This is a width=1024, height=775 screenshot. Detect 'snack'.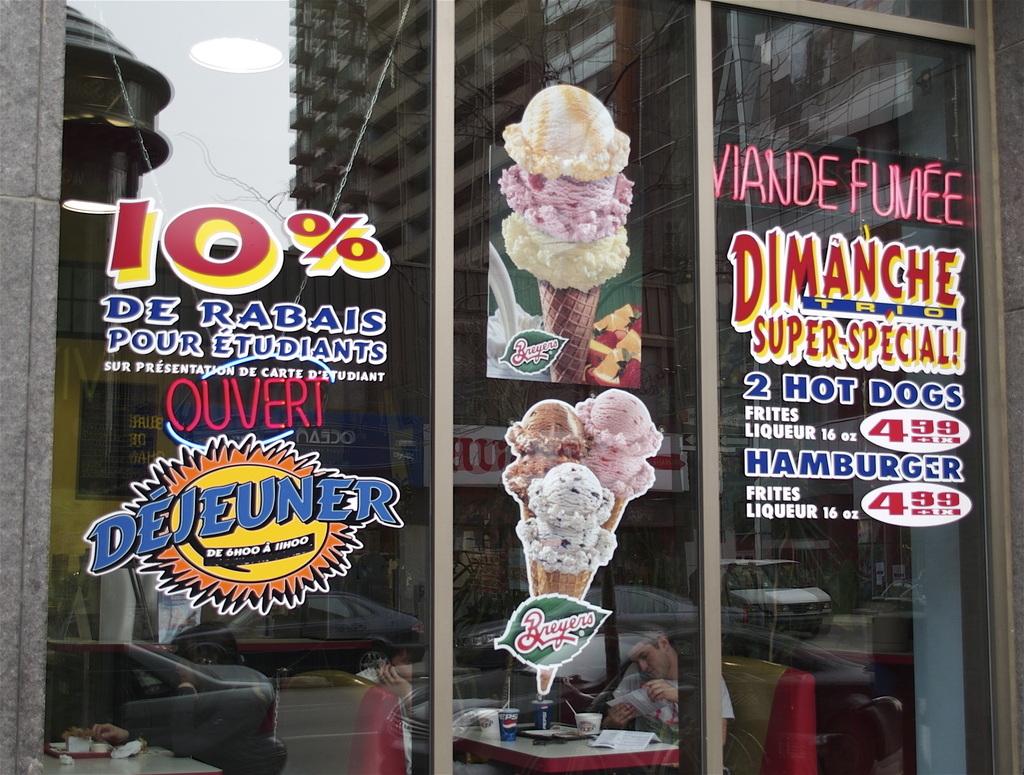
rect(494, 83, 642, 388).
